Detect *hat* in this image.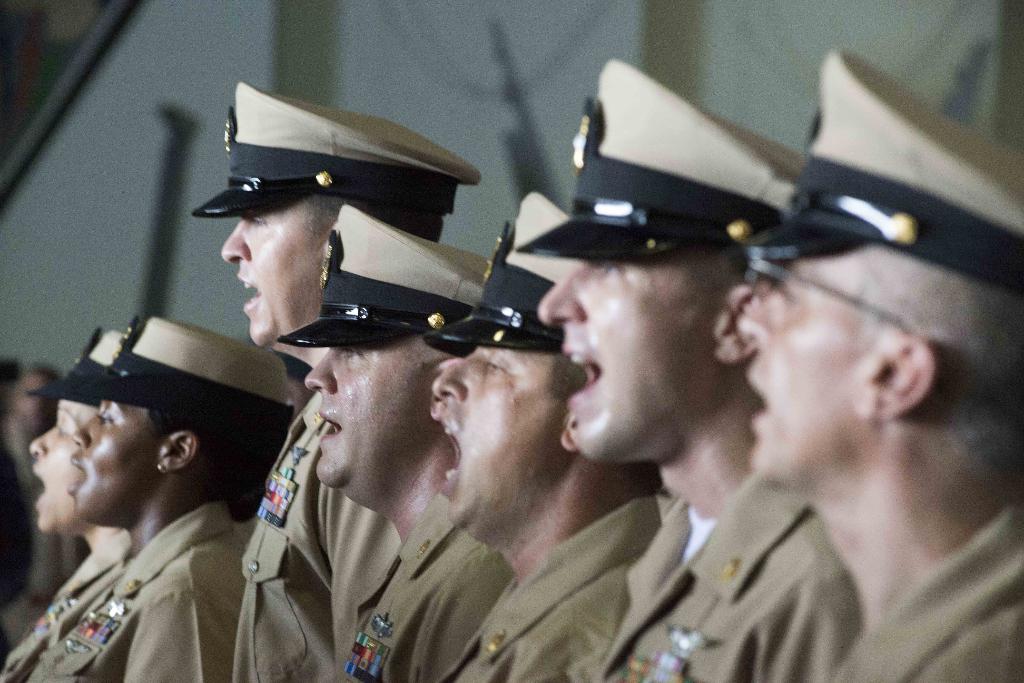
Detection: (732, 54, 1023, 299).
